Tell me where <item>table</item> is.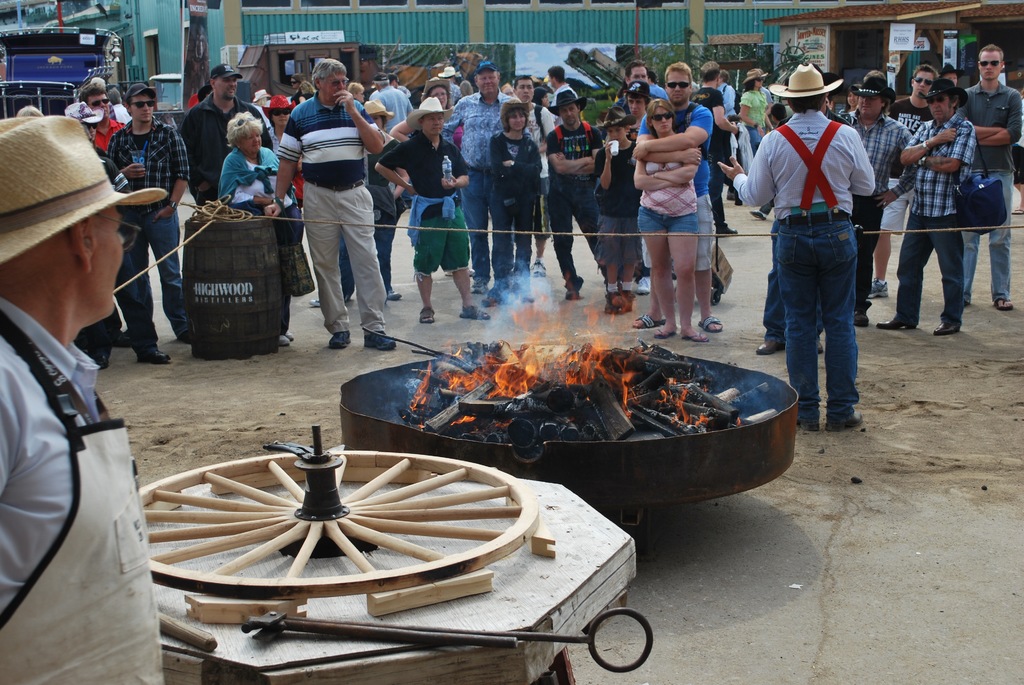
<item>table</item> is at locate(141, 480, 643, 684).
